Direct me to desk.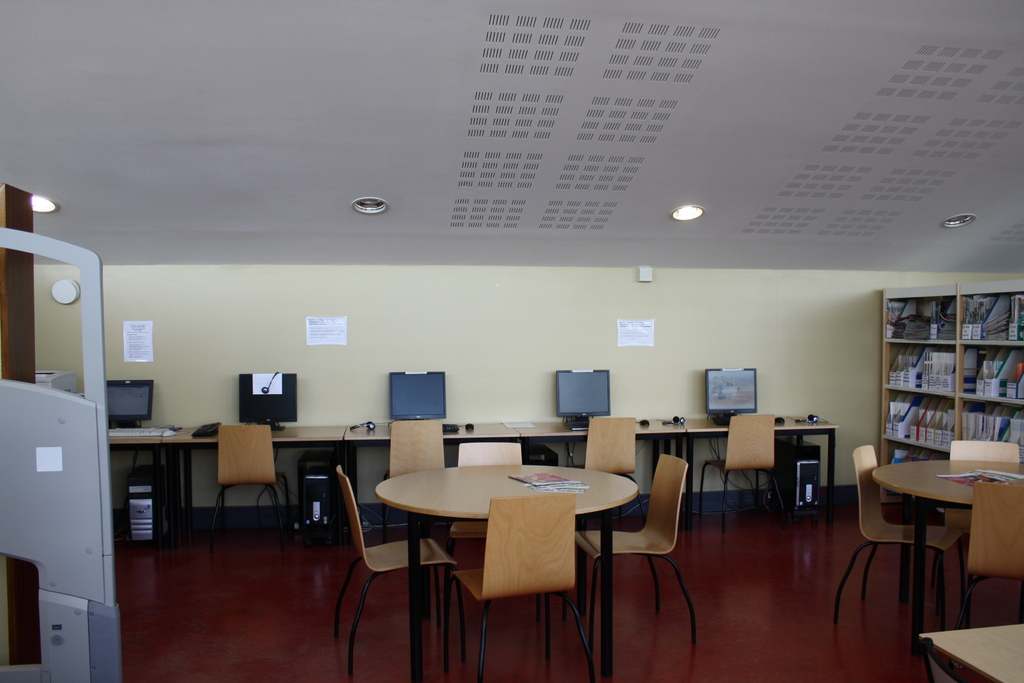
Direction: [845, 437, 1023, 662].
